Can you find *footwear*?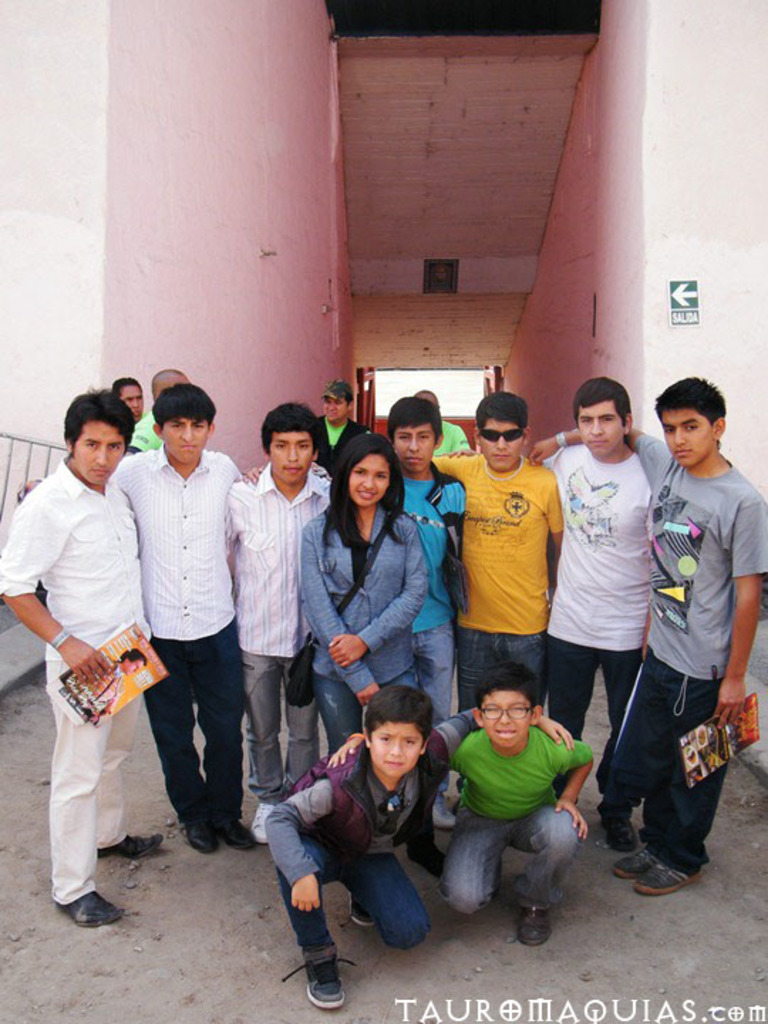
Yes, bounding box: {"x1": 407, "y1": 838, "x2": 438, "y2": 872}.
